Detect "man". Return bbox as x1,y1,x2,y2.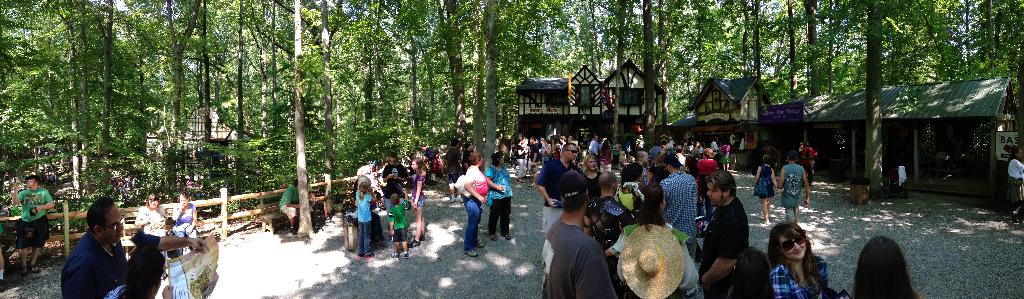
383,148,408,229.
